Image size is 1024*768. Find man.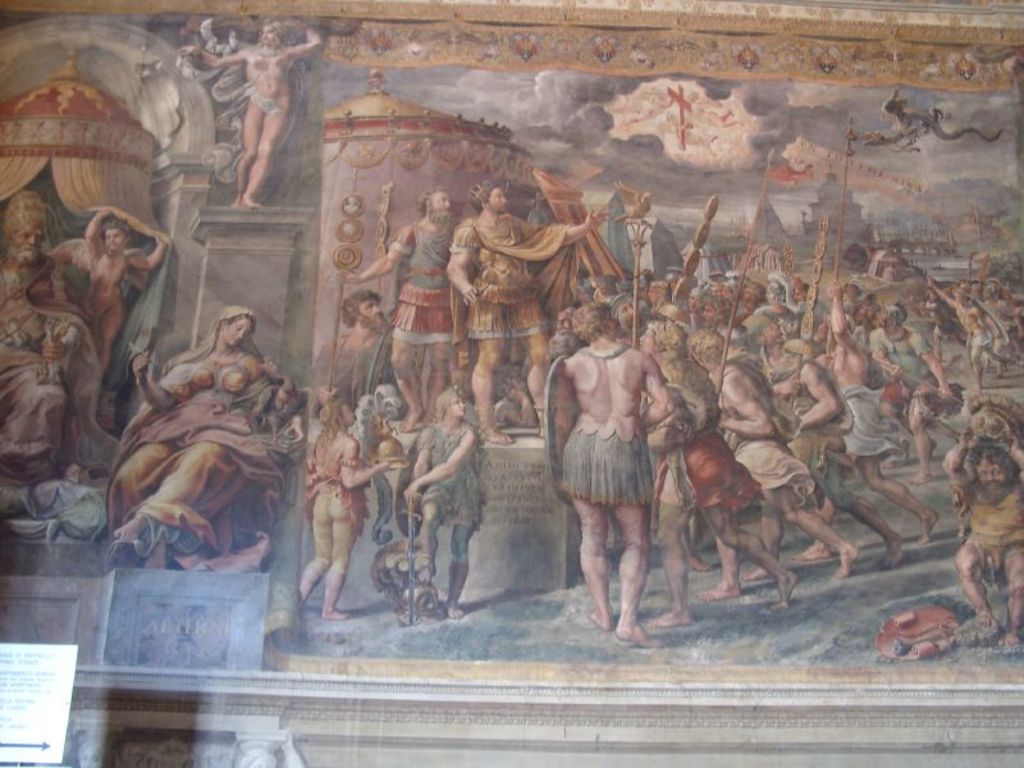
<region>312, 289, 397, 415</region>.
